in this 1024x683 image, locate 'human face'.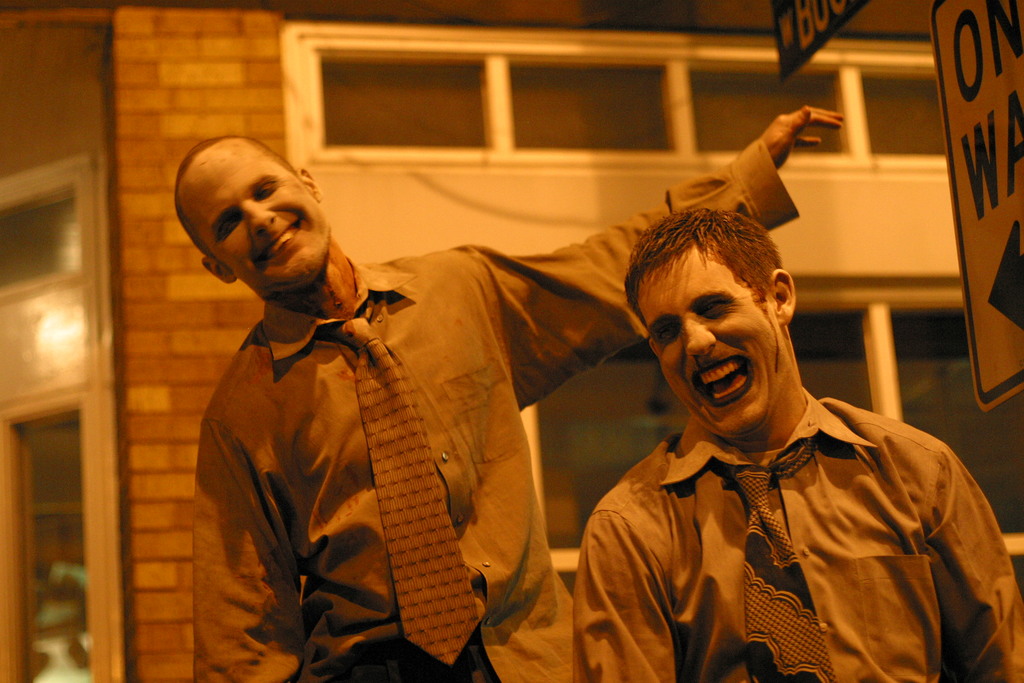
Bounding box: x1=175 y1=142 x2=329 y2=288.
